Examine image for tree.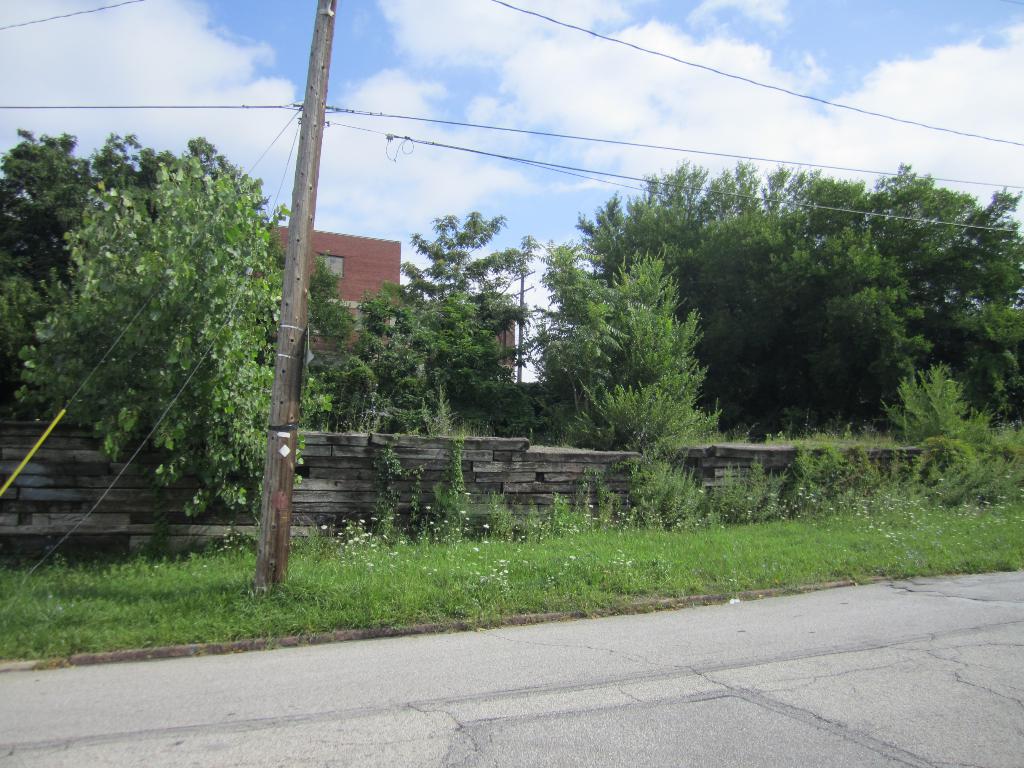
Examination result: rect(508, 235, 728, 514).
